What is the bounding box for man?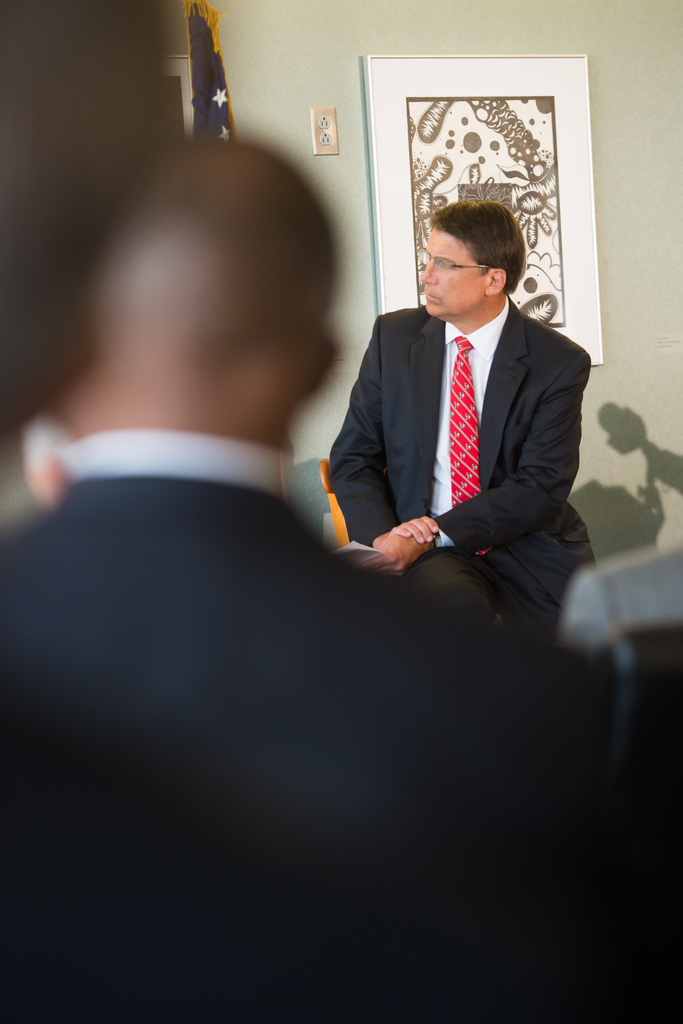
<region>0, 140, 682, 1023</region>.
